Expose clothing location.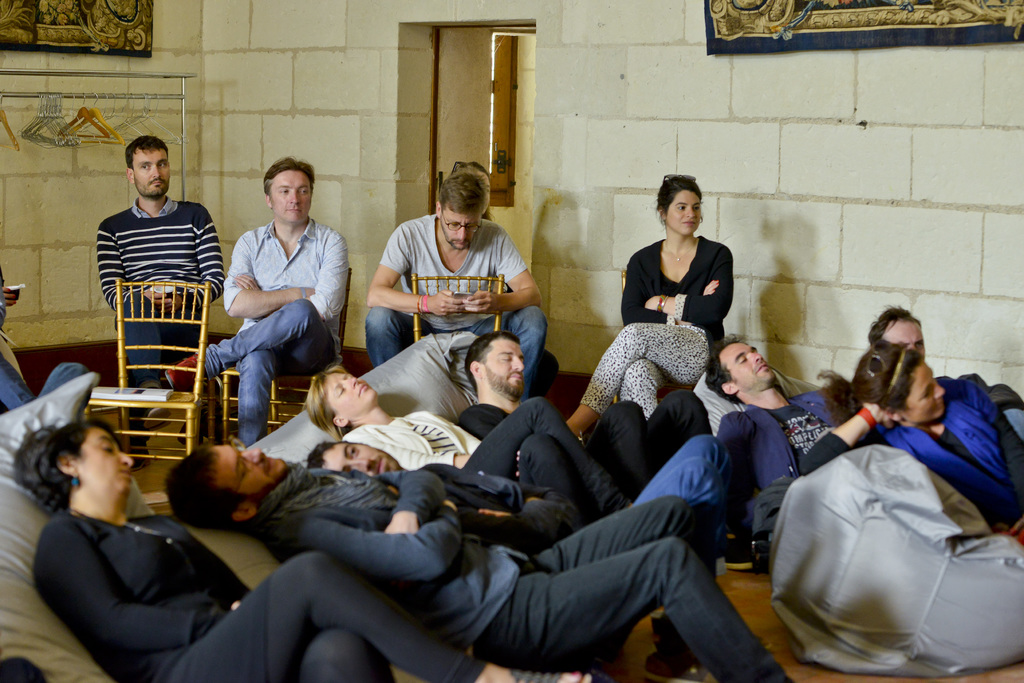
Exposed at {"left": 797, "top": 382, "right": 1023, "bottom": 540}.
